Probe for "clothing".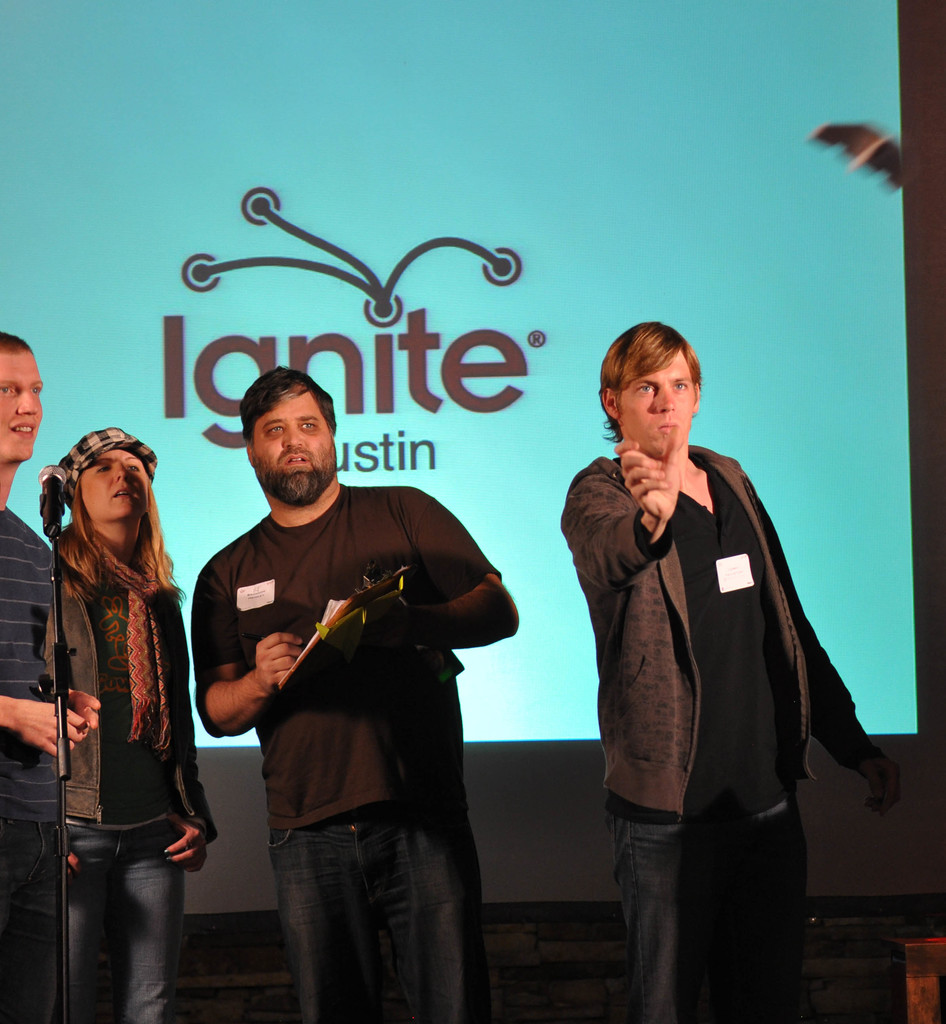
Probe result: locate(29, 540, 195, 1023).
